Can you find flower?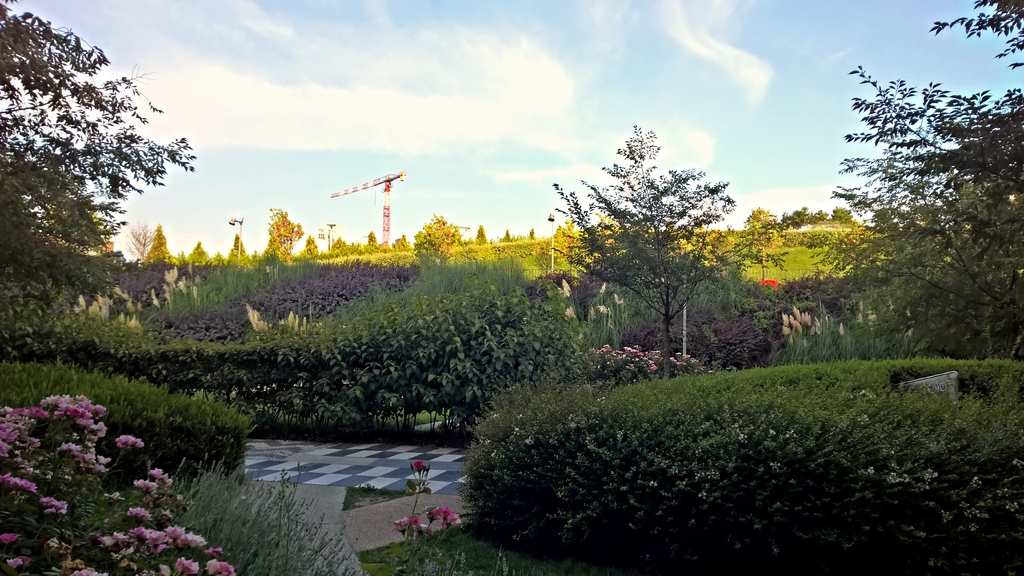
Yes, bounding box: bbox=(413, 522, 436, 532).
